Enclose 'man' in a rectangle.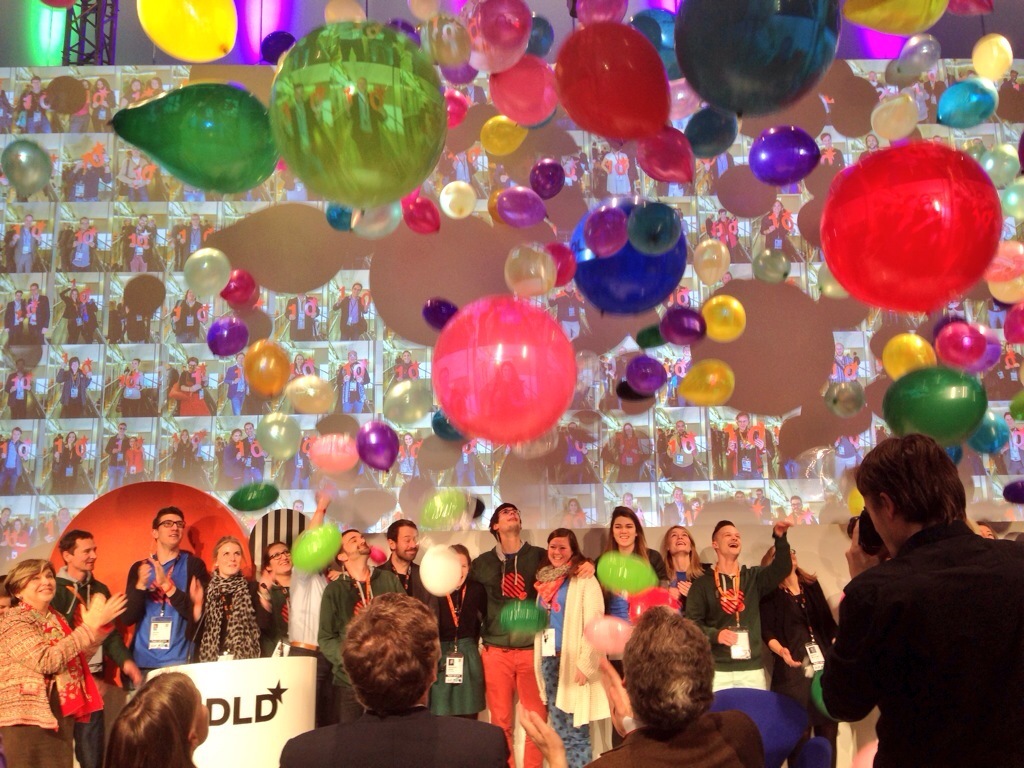
{"x1": 471, "y1": 502, "x2": 599, "y2": 767}.
